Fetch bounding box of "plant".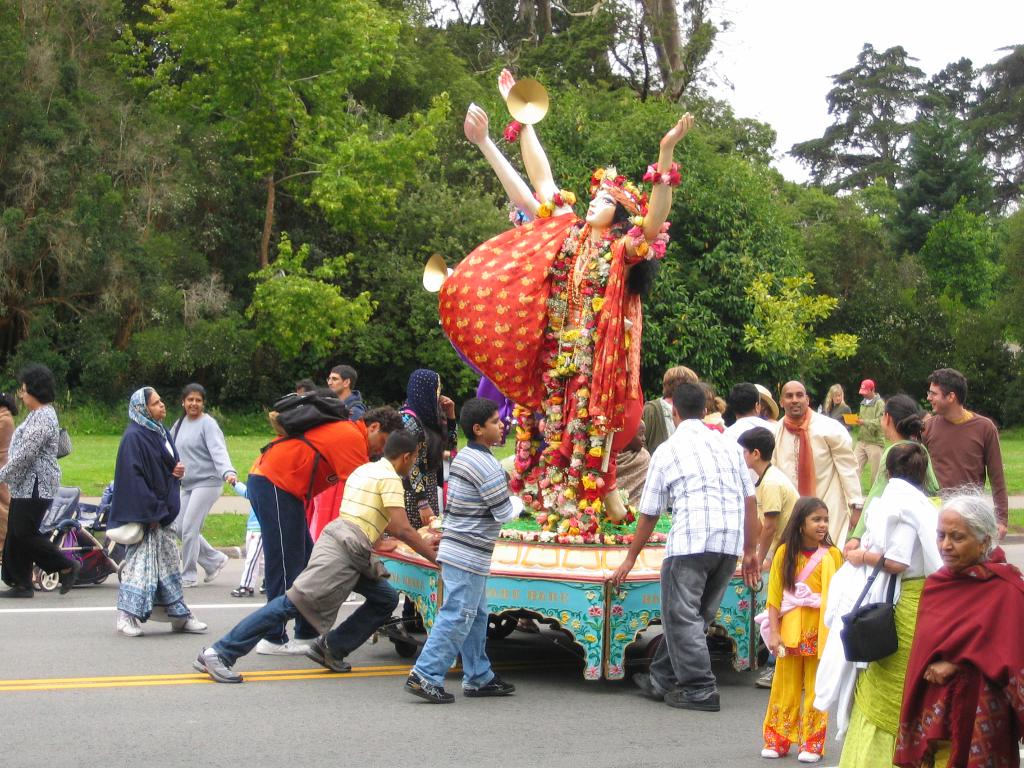
Bbox: crop(0, 300, 82, 415).
